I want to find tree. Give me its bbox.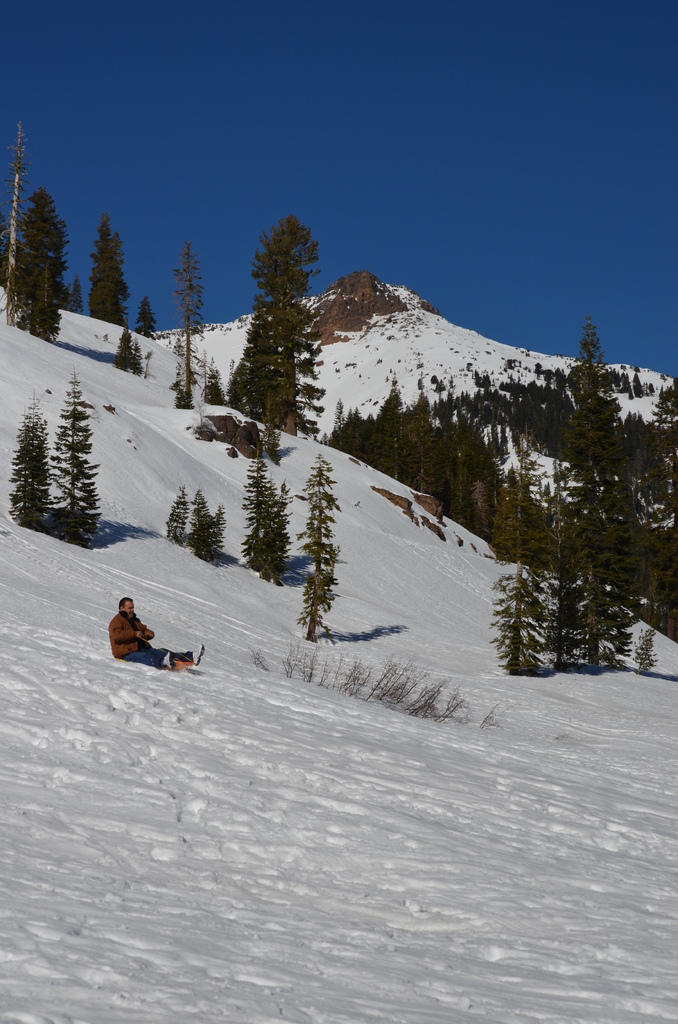
x1=174, y1=242, x2=204, y2=412.
